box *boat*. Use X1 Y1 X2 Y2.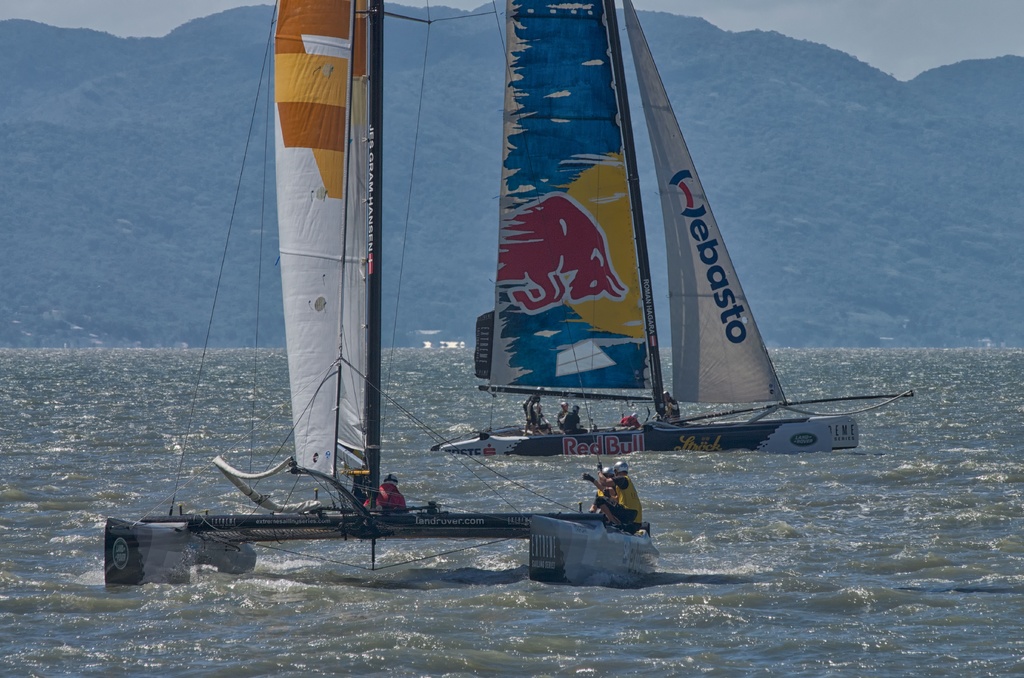
466 16 897 480.
